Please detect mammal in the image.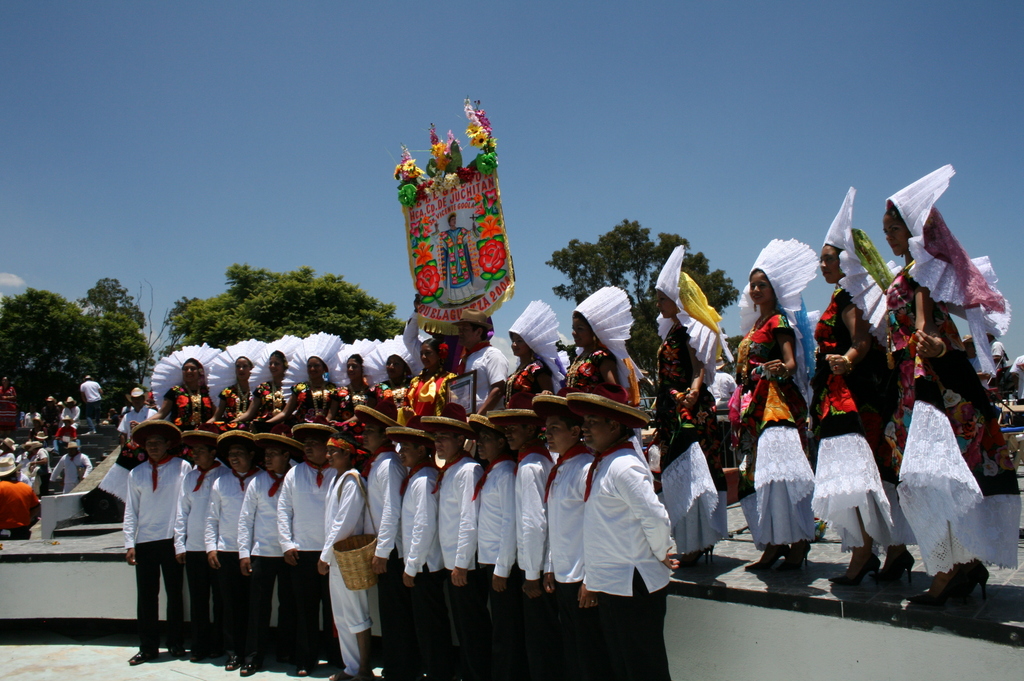
x1=352 y1=405 x2=410 y2=680.
